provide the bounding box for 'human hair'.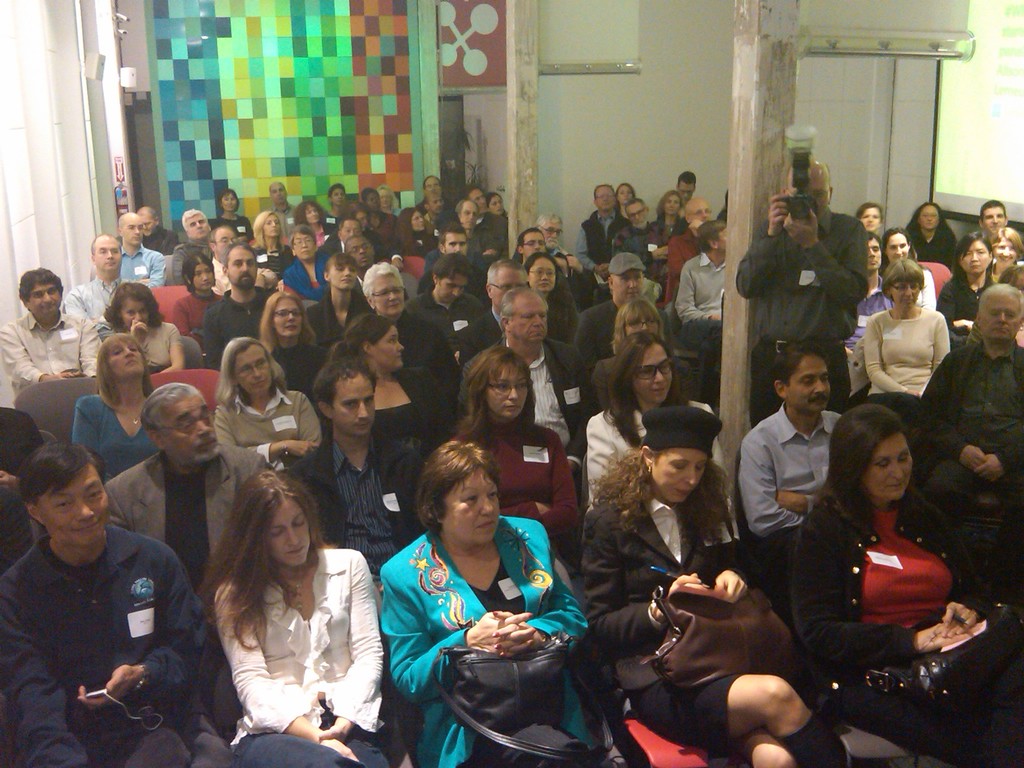
crop(590, 446, 732, 544).
